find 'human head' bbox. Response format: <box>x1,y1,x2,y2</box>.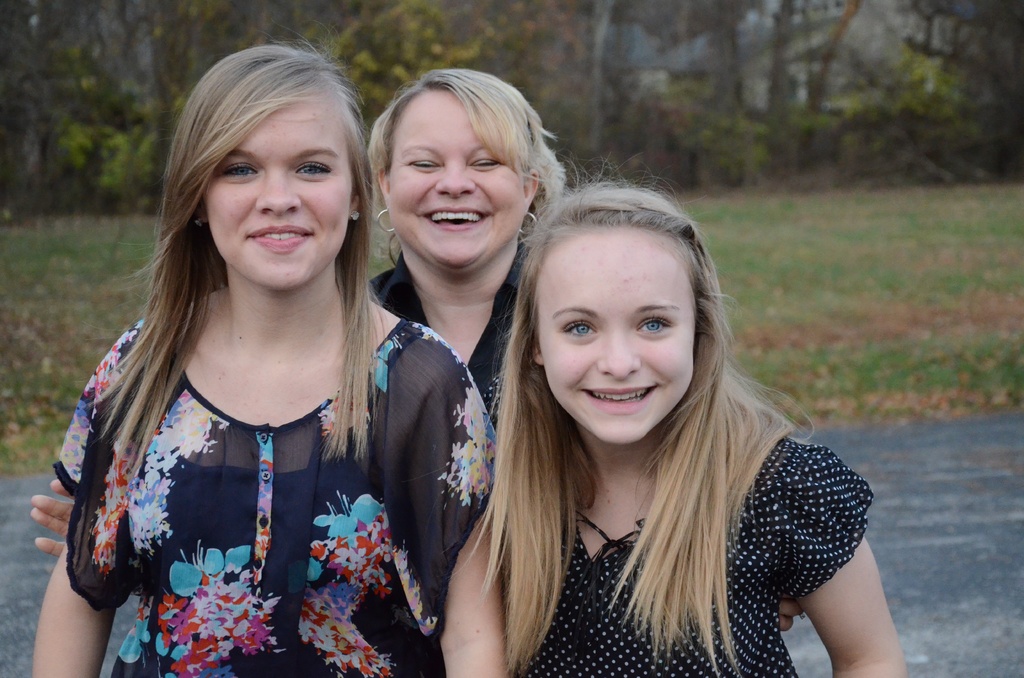
<box>504,177,712,430</box>.
